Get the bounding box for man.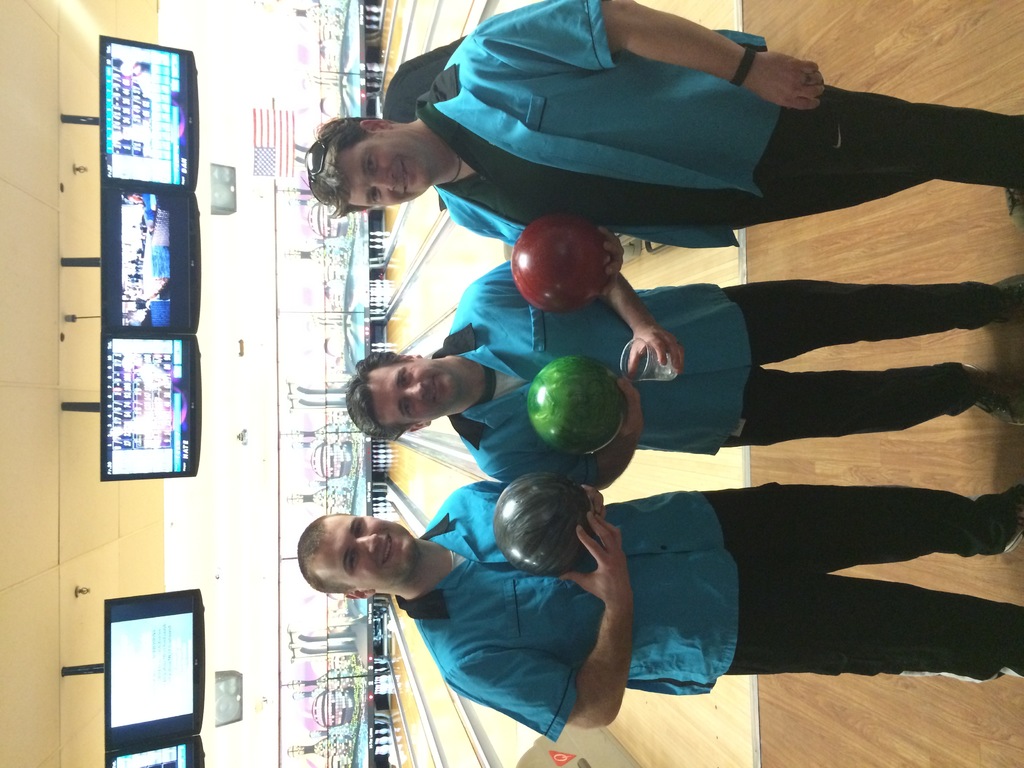
(left=345, top=259, right=1023, bottom=491).
